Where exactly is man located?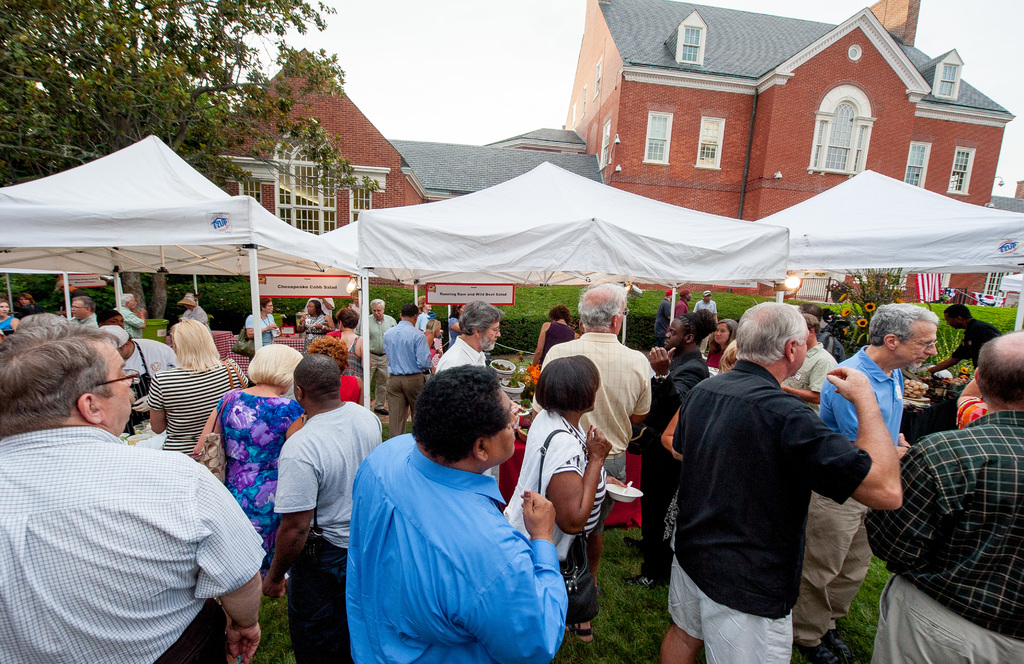
Its bounding box is box(541, 280, 653, 595).
